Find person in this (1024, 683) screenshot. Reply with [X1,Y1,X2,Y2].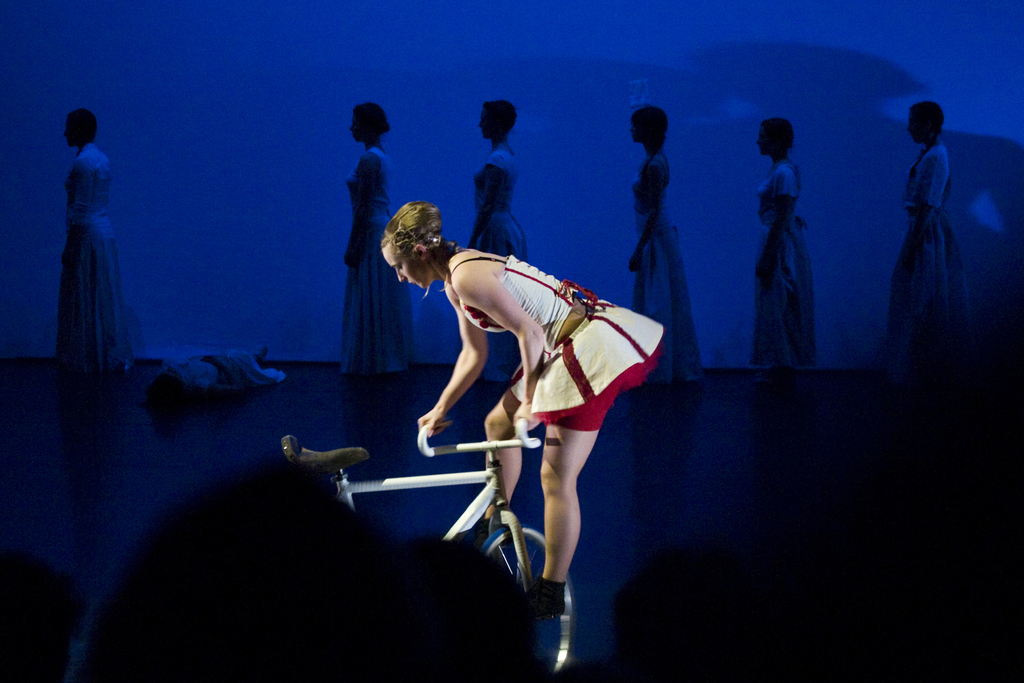
[892,94,961,349].
